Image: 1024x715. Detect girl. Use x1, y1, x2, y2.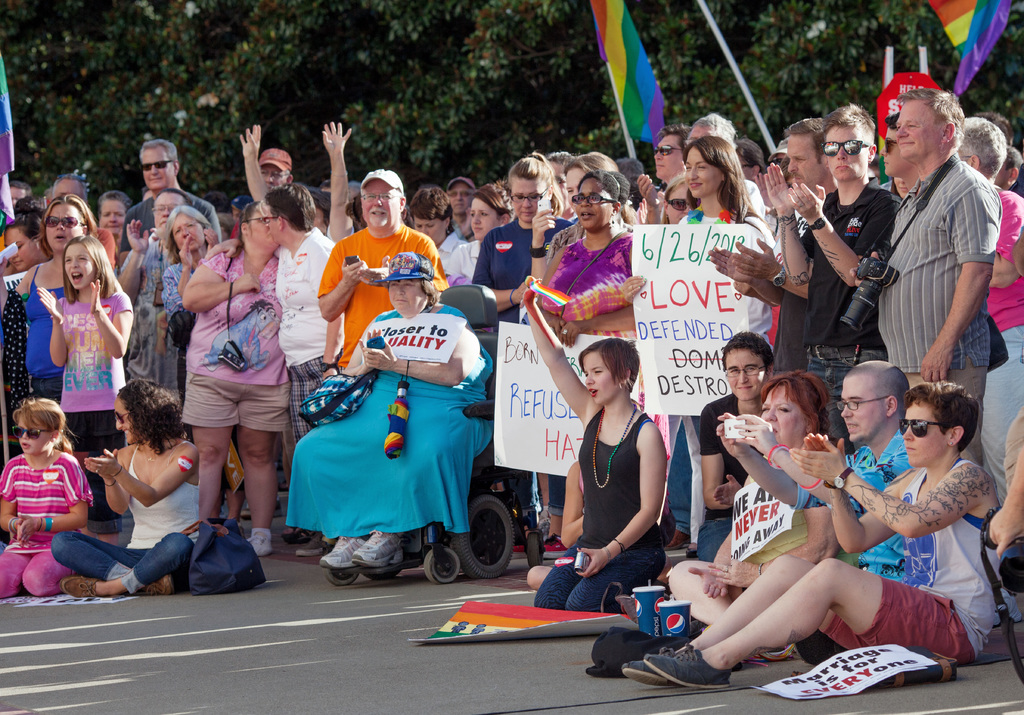
441, 178, 520, 287.
